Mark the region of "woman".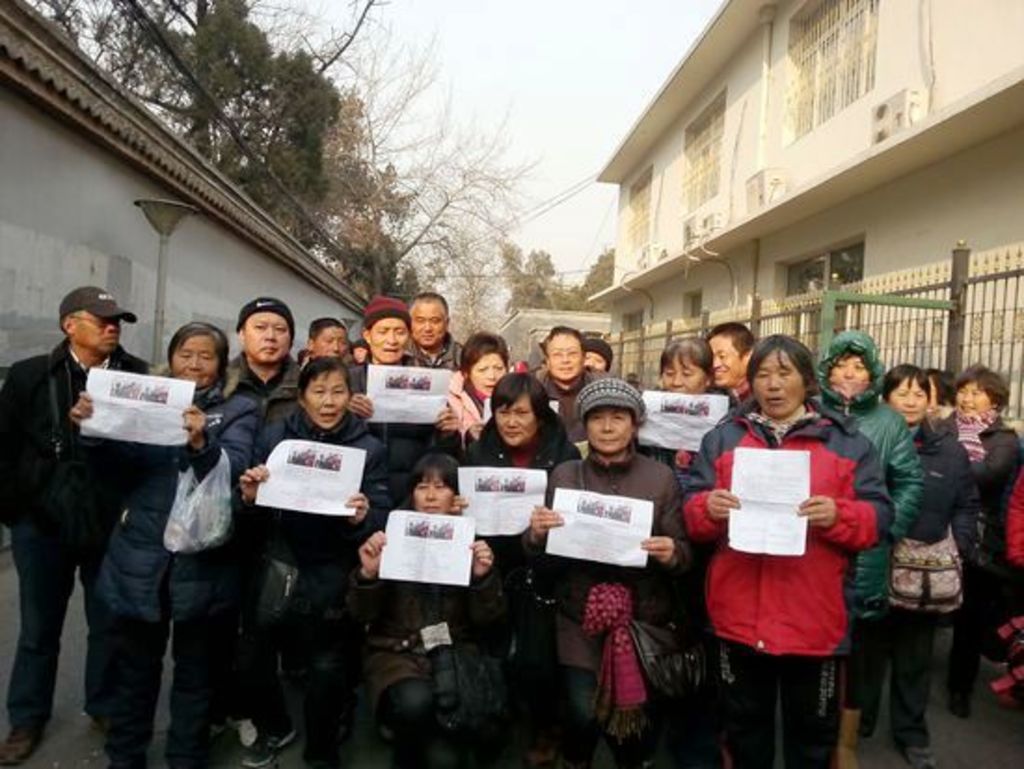
Region: 873, 367, 961, 767.
